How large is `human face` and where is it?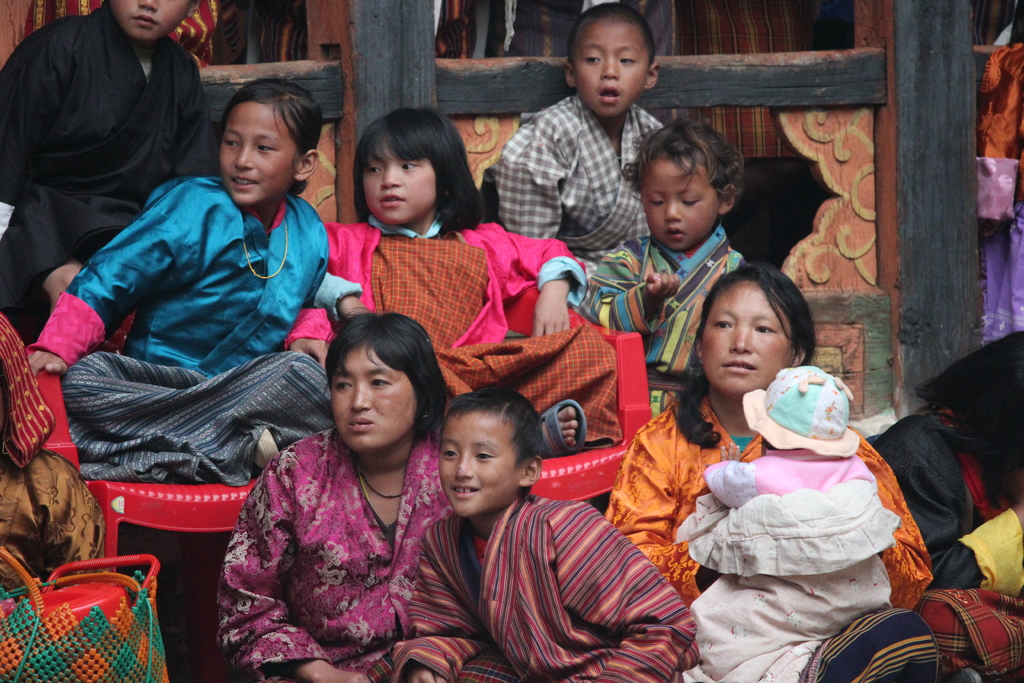
Bounding box: 570:22:646:119.
